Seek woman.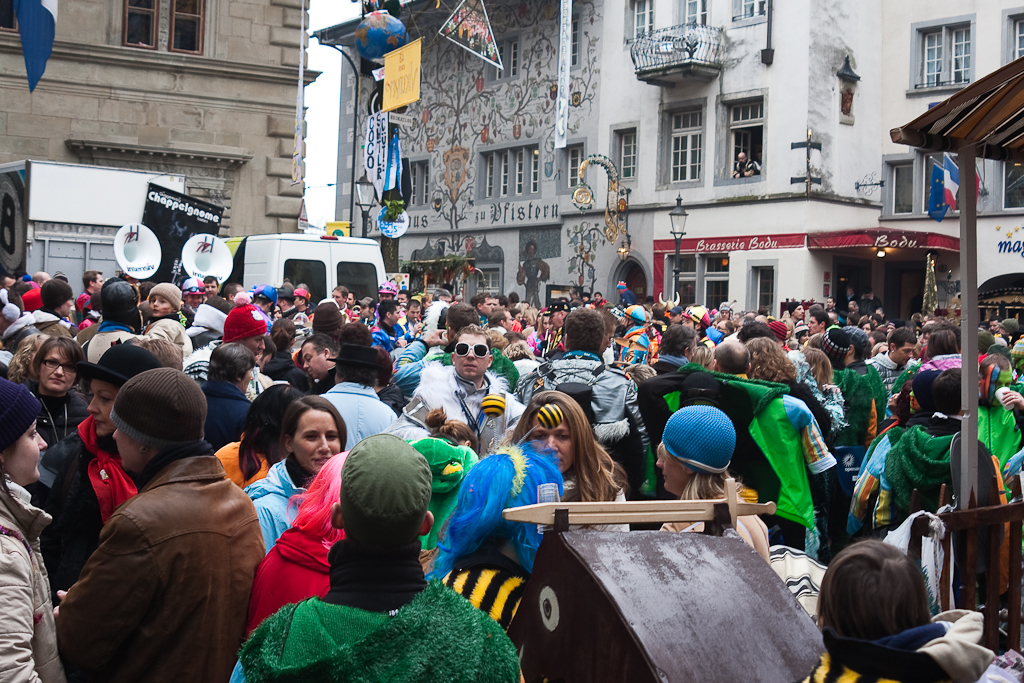
(x1=21, y1=335, x2=94, y2=450).
